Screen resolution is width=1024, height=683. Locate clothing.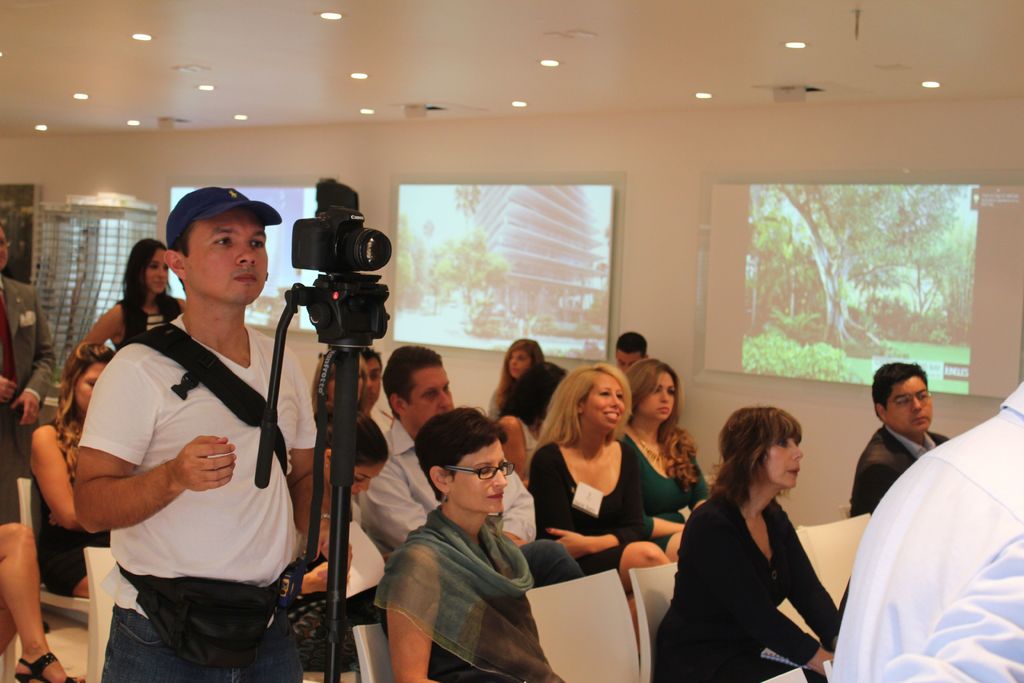
{"left": 377, "top": 534, "right": 518, "bottom": 682}.
